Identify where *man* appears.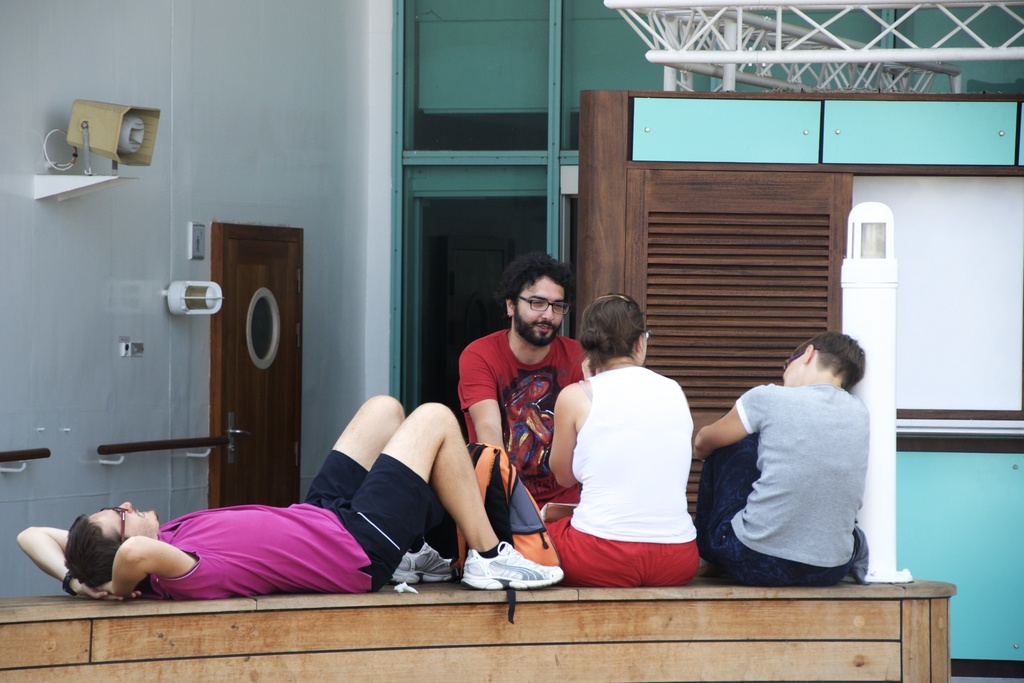
Appears at BBox(15, 393, 566, 607).
